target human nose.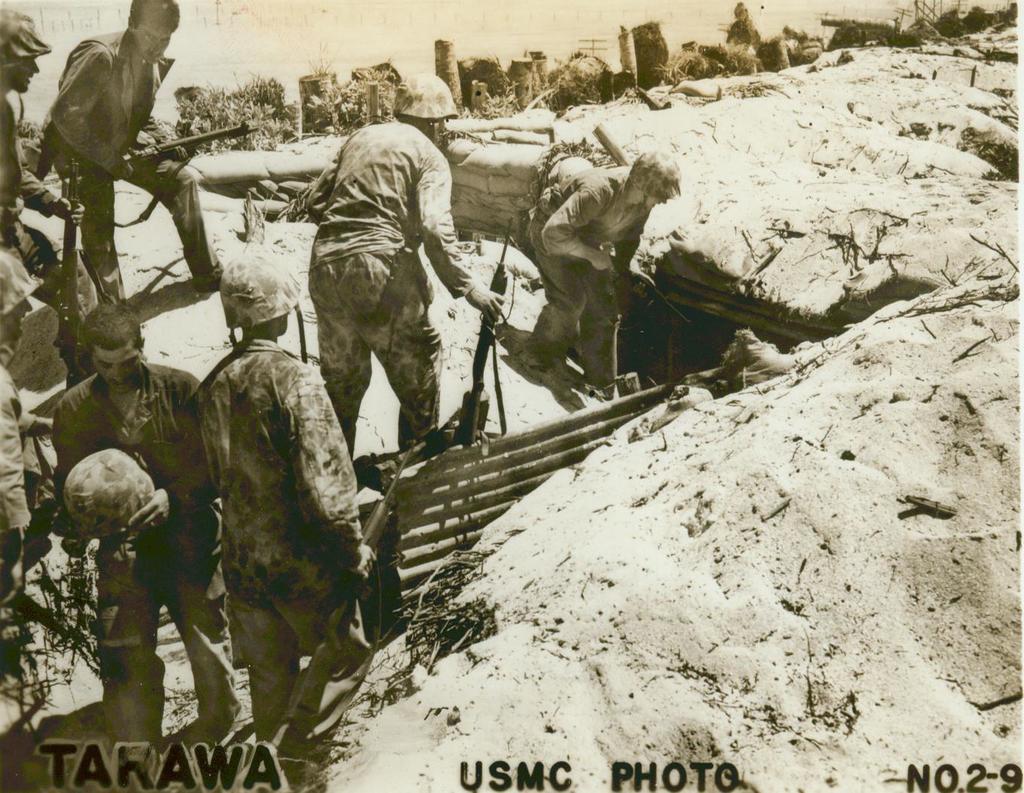
Target region: rect(662, 194, 667, 211).
